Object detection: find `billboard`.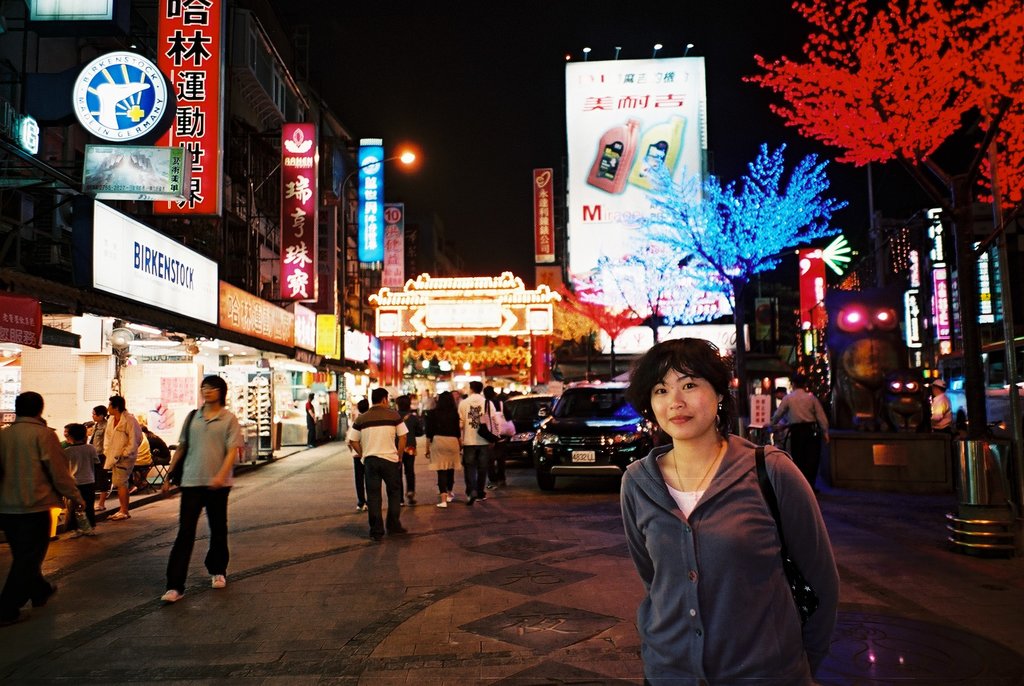
l=971, t=240, r=996, b=327.
